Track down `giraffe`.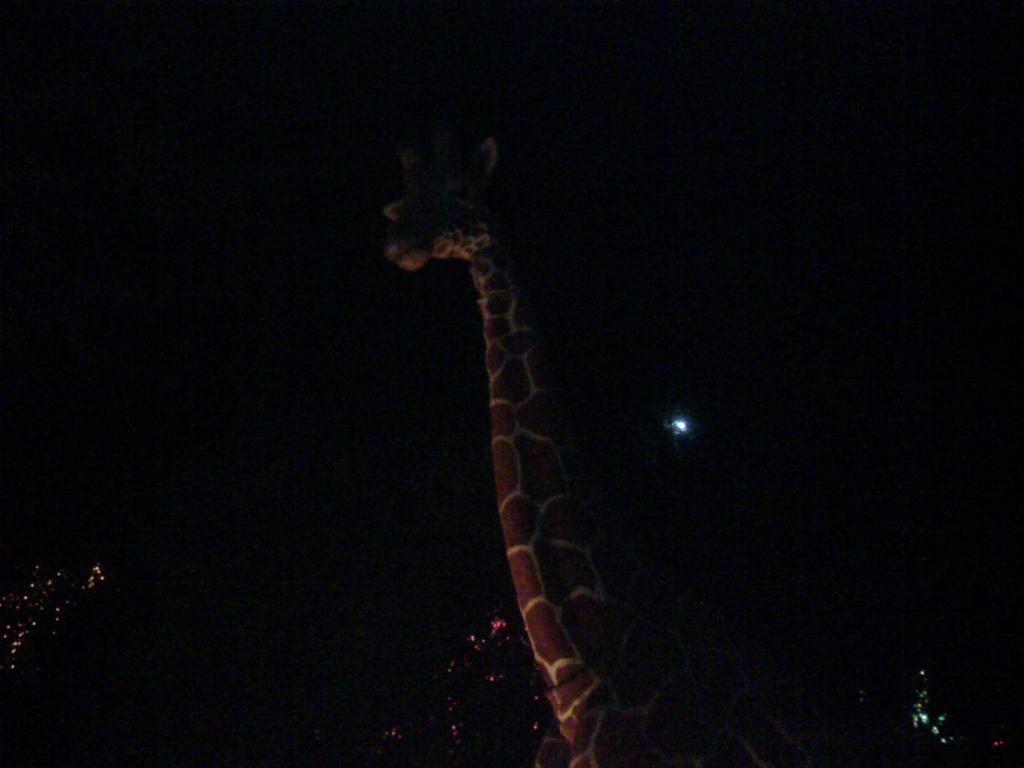
Tracked to 367,119,625,723.
